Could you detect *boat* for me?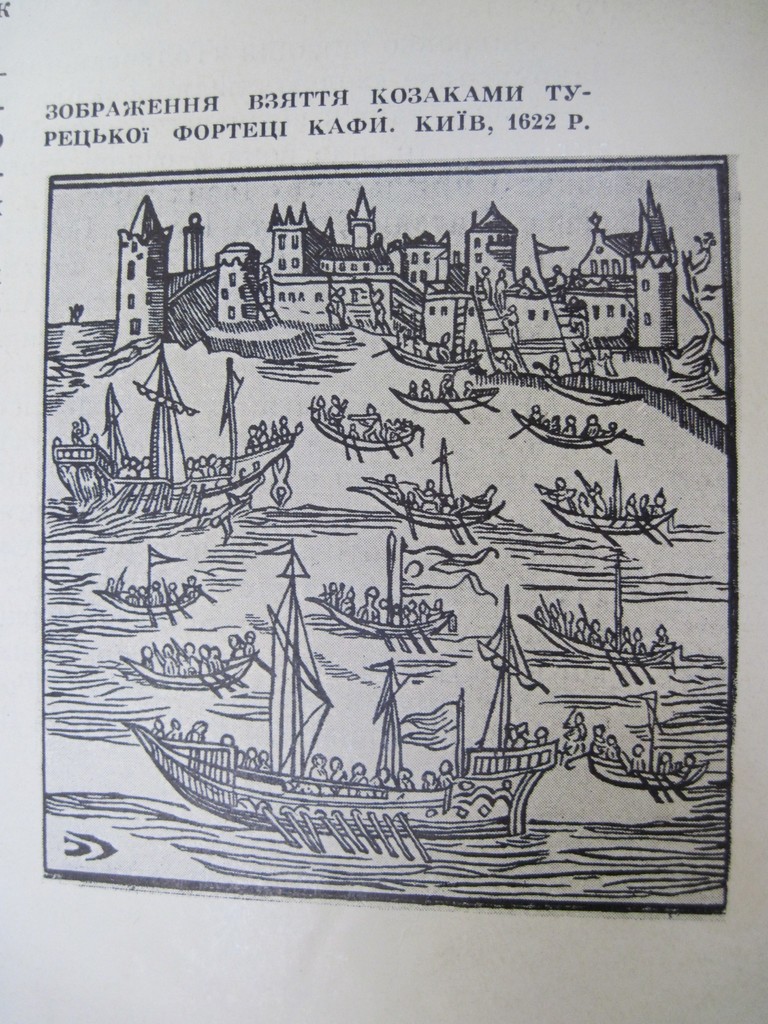
Detection result: [left=115, top=652, right=258, bottom=693].
